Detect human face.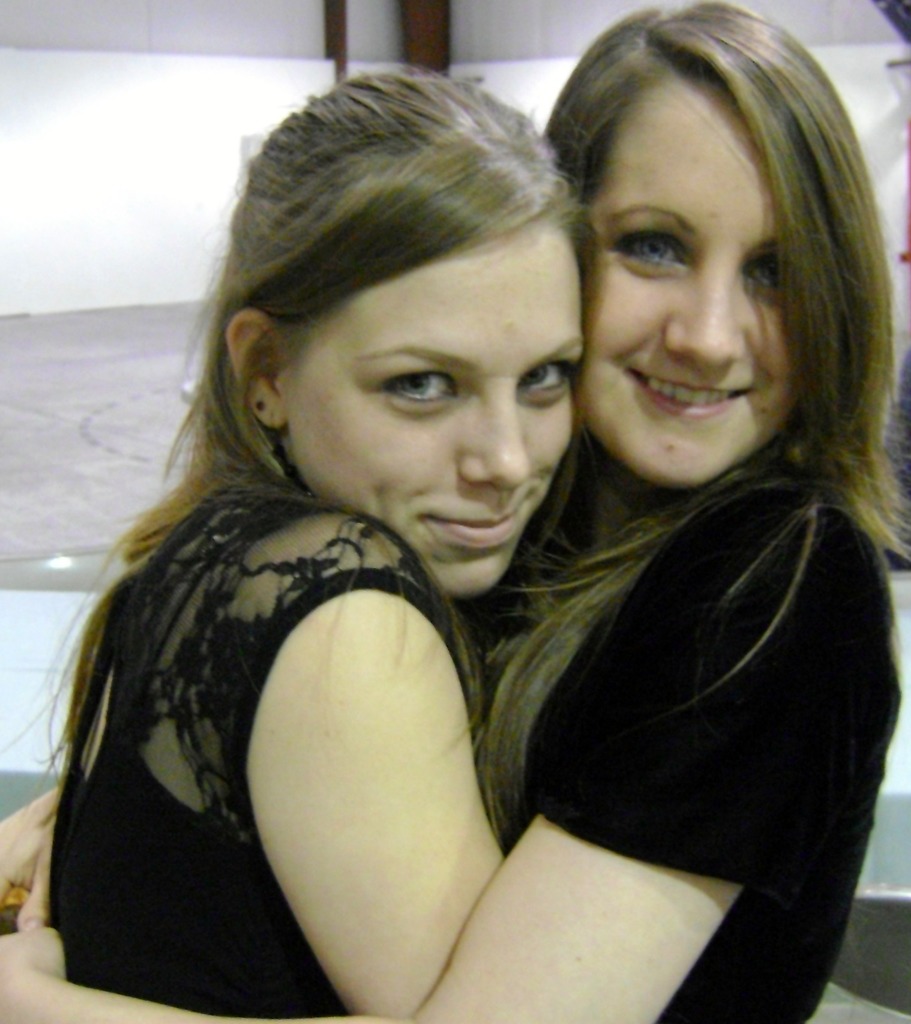
Detected at rect(569, 70, 796, 475).
